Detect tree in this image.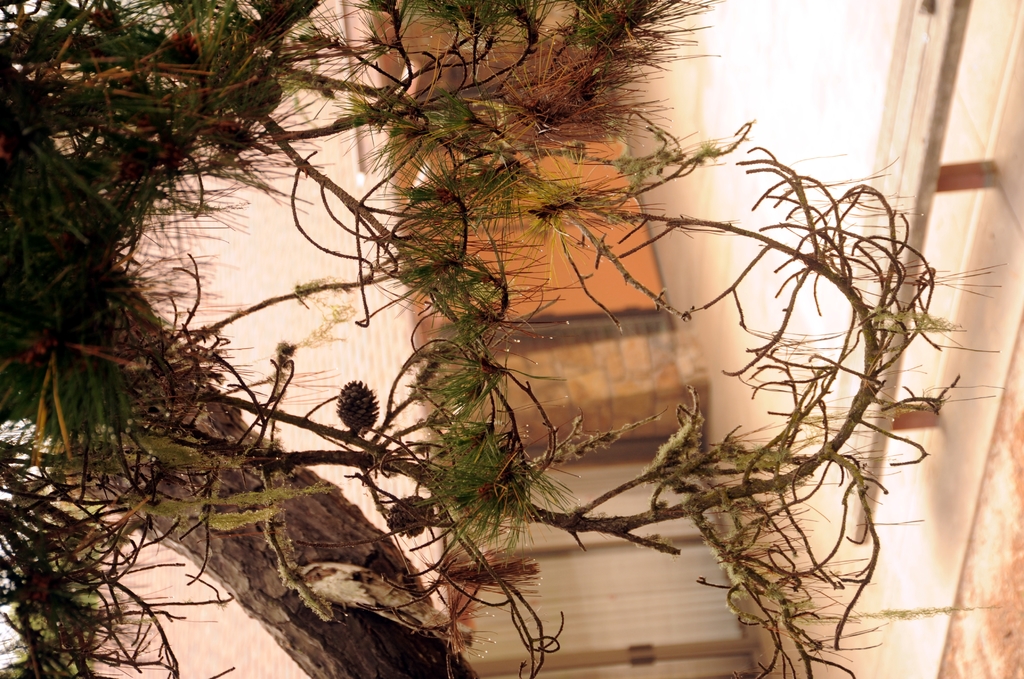
Detection: x1=0 y1=0 x2=1007 y2=678.
